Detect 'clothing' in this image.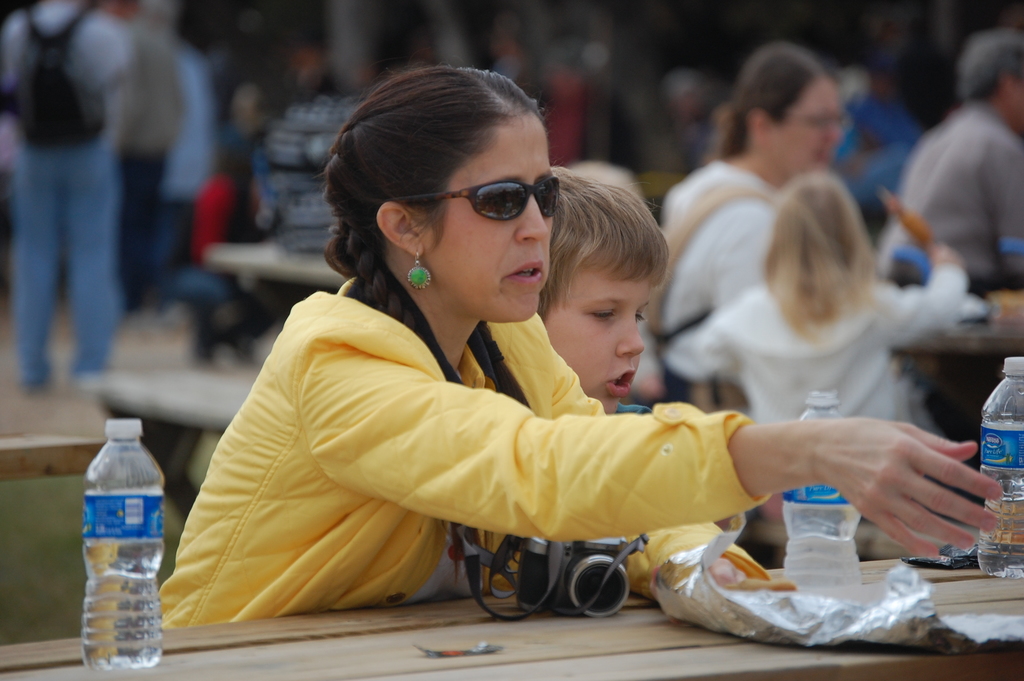
Detection: [2, 1, 134, 385].
